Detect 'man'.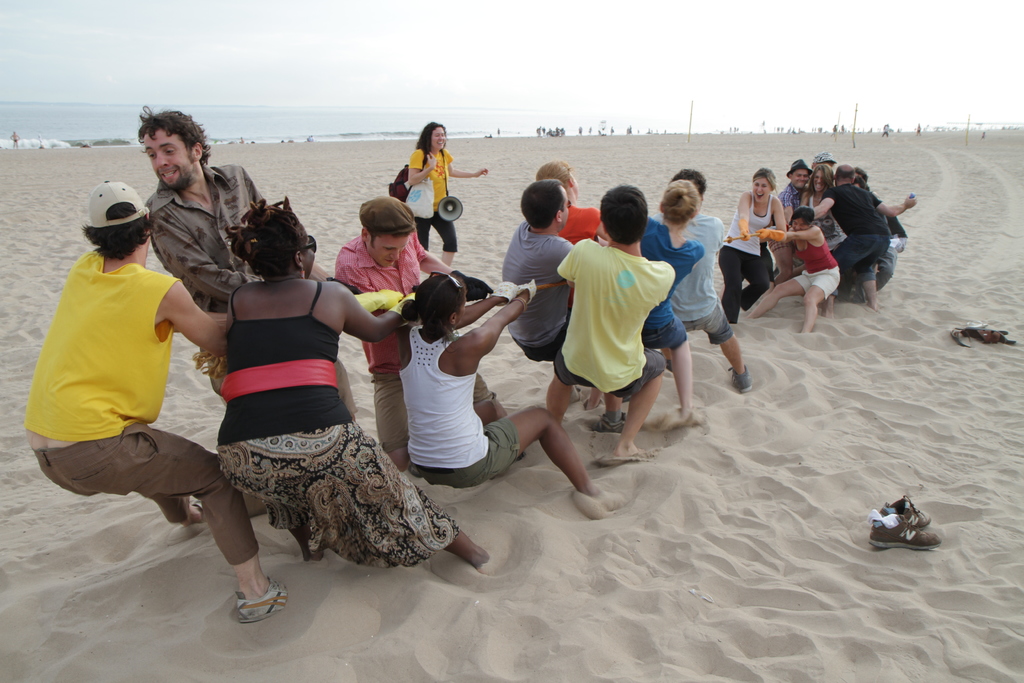
Detected at 650/166/752/391.
